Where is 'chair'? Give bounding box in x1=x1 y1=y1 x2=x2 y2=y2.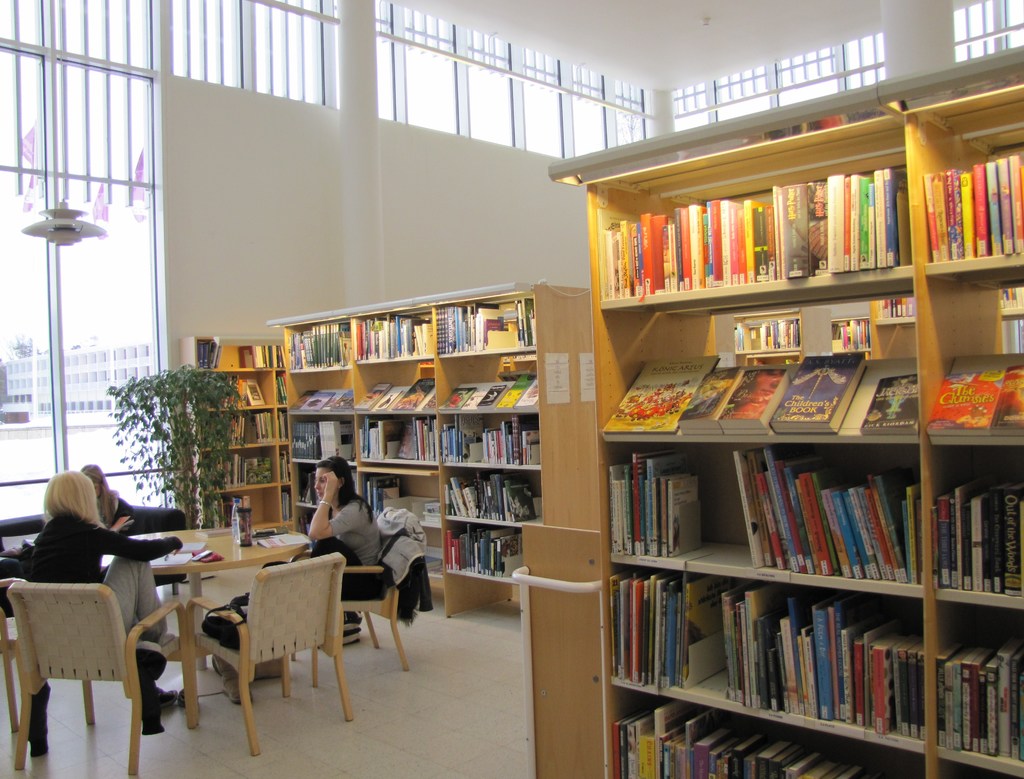
x1=344 y1=525 x2=425 y2=673.
